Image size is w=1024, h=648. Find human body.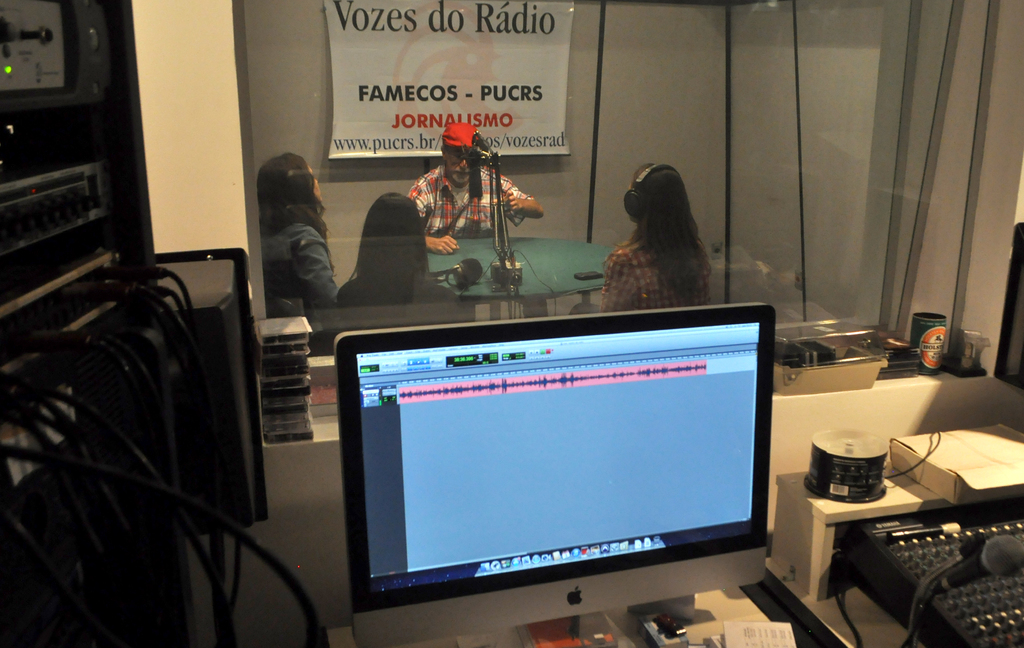
pyautogui.locateOnScreen(339, 194, 459, 303).
